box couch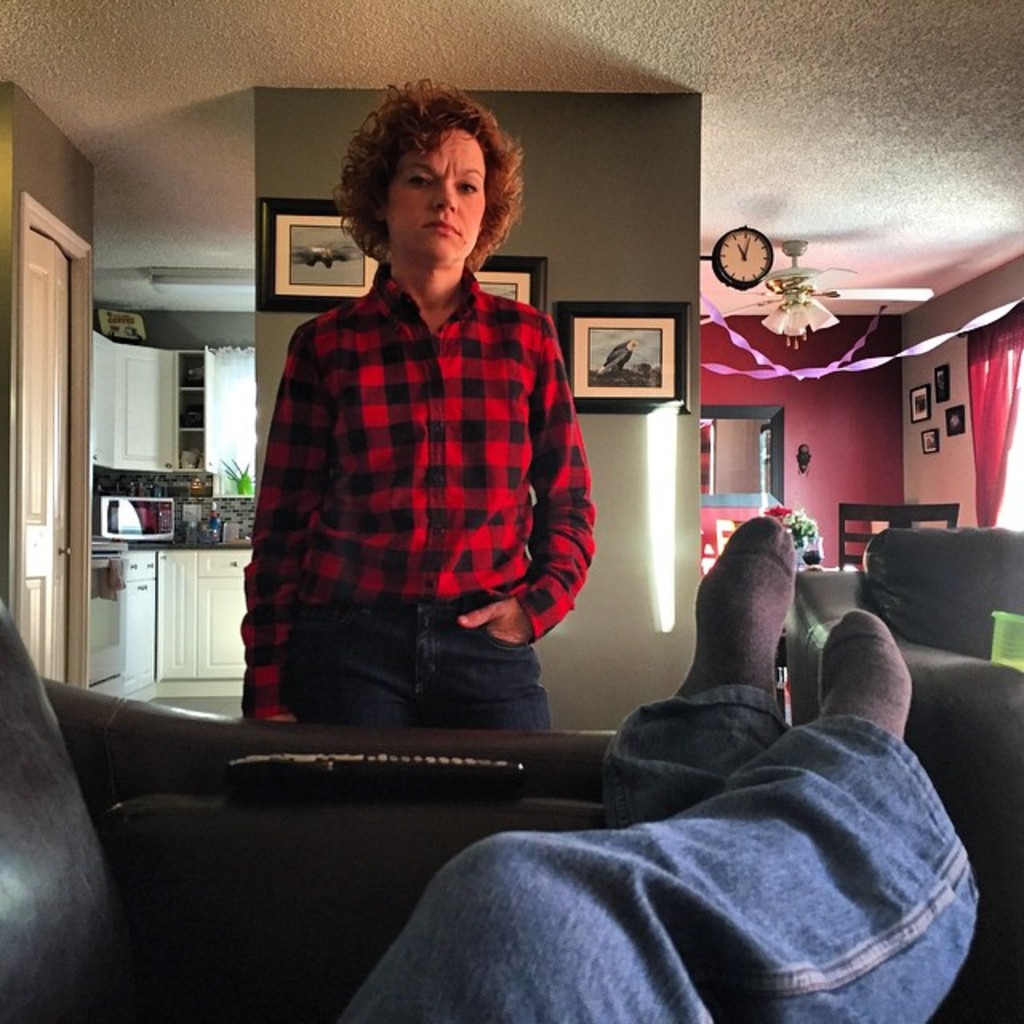
802/506/1023/706
